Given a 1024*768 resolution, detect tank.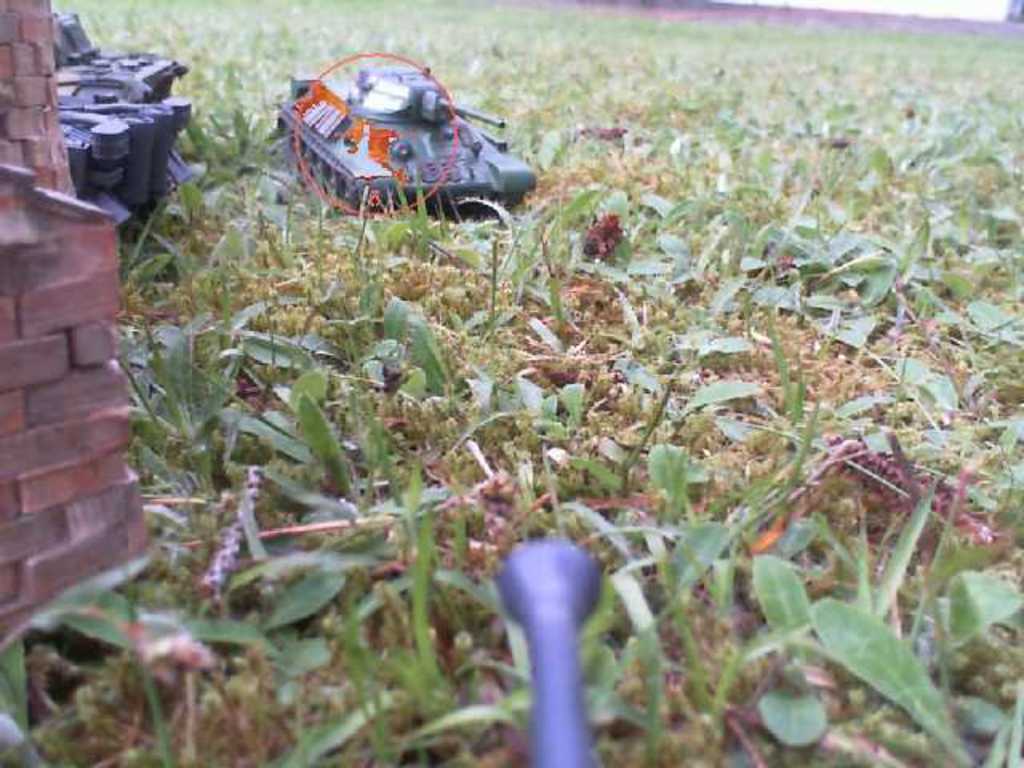
(278,59,538,216).
